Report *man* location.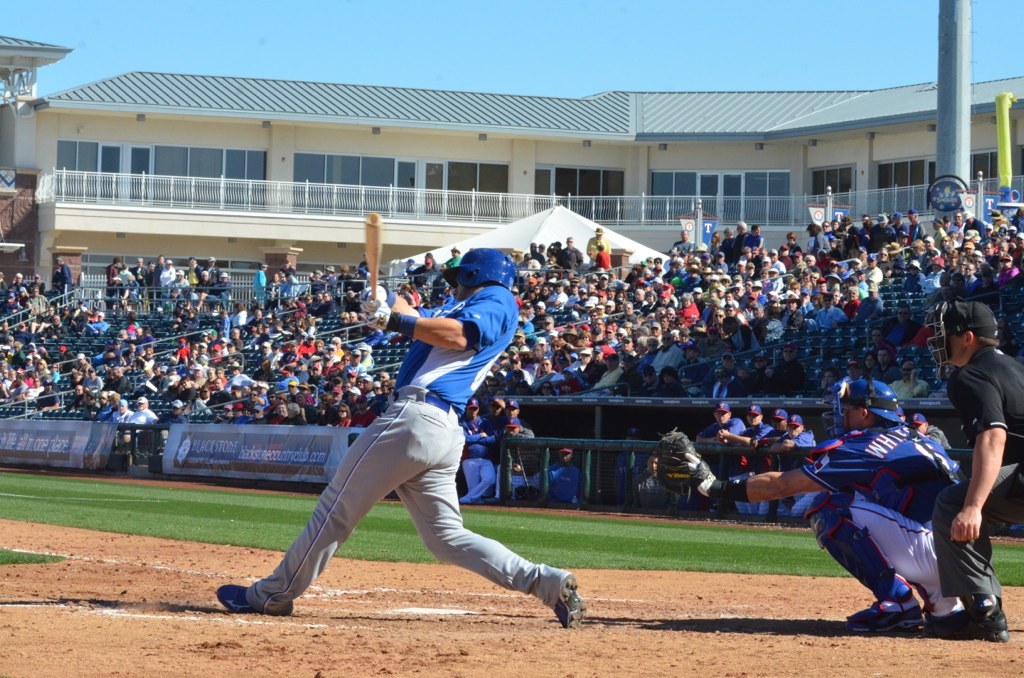
Report: region(336, 264, 349, 297).
